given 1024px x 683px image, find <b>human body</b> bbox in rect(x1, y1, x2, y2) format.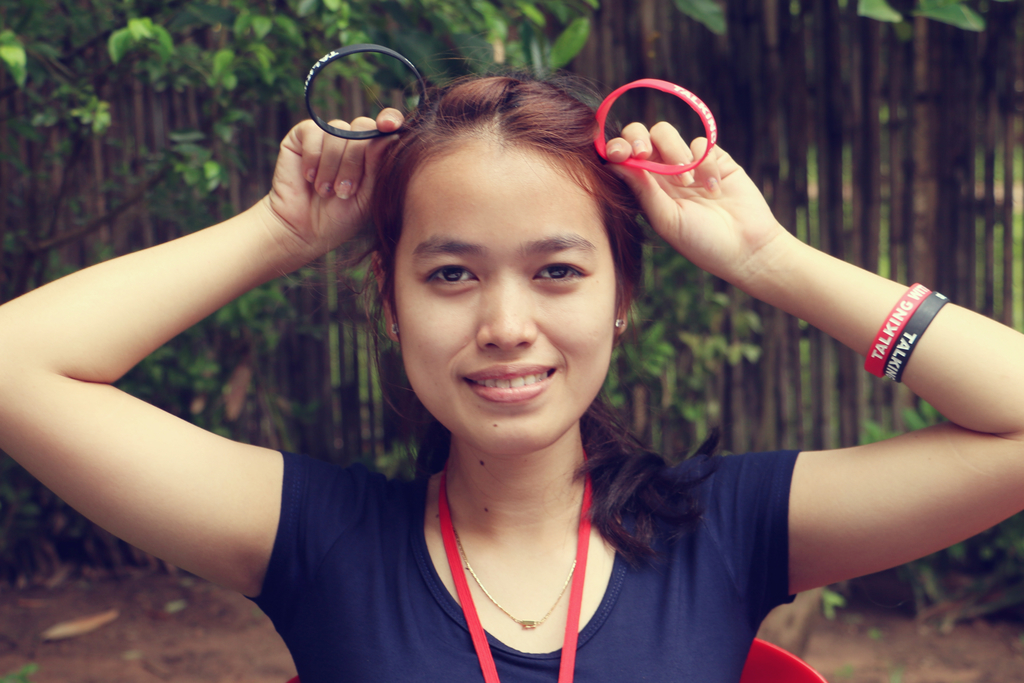
rect(0, 31, 1023, 682).
